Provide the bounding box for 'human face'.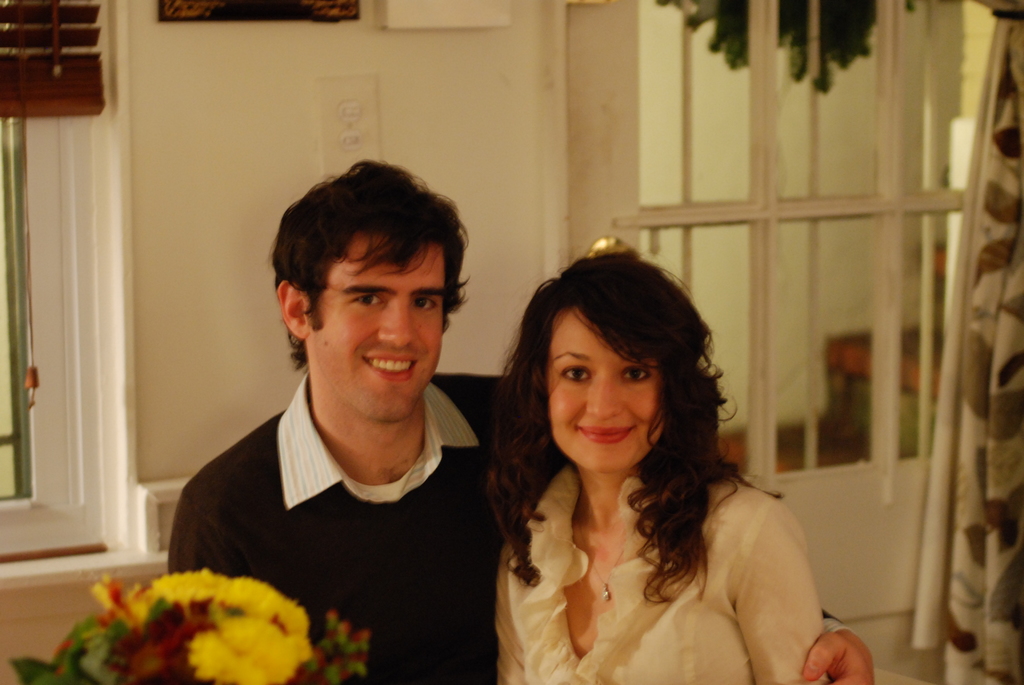
547:308:662:469.
